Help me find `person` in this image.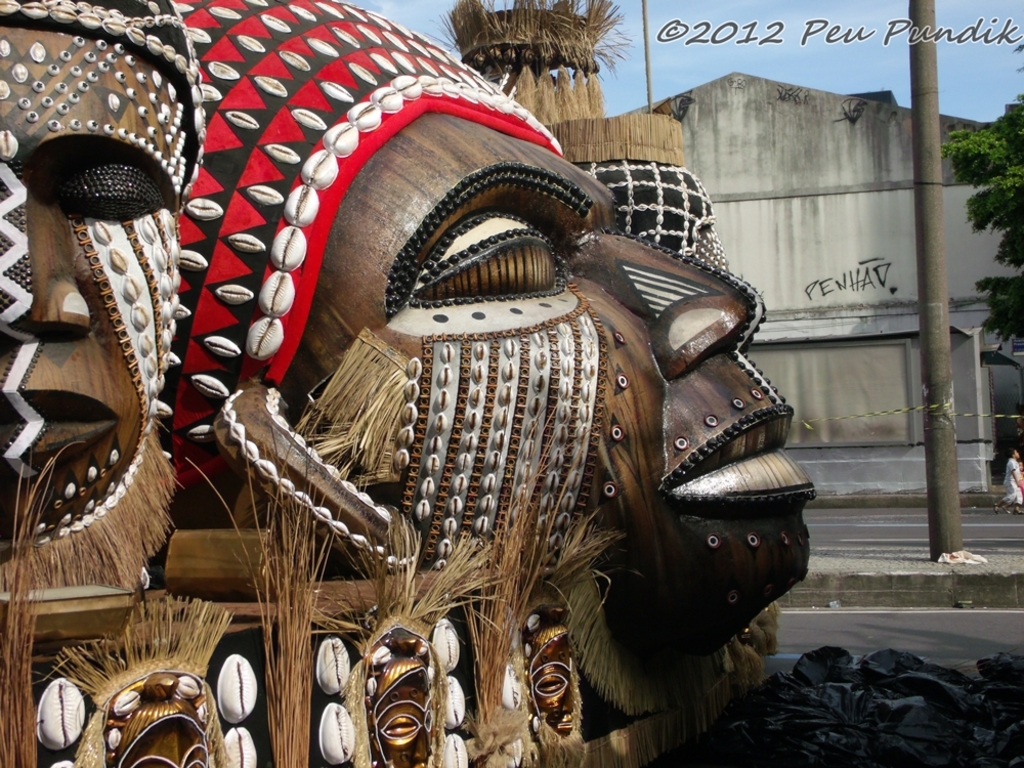
Found it: {"left": 0, "top": 0, "right": 204, "bottom": 597}.
